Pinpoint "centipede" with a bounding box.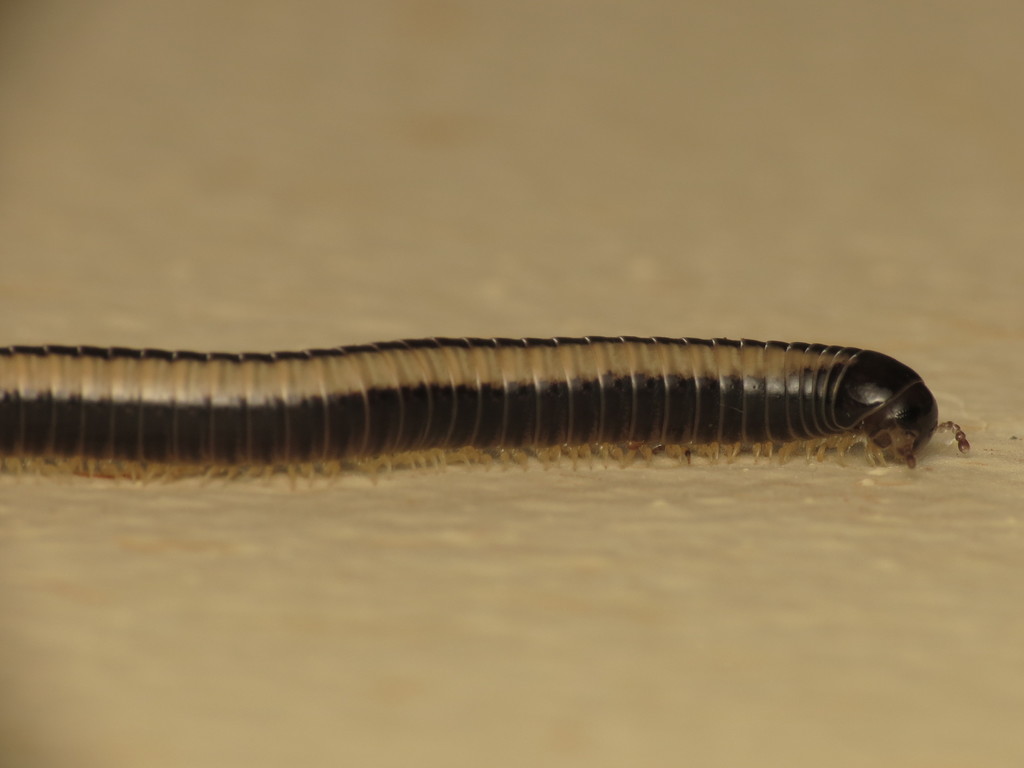
bbox(0, 339, 967, 484).
